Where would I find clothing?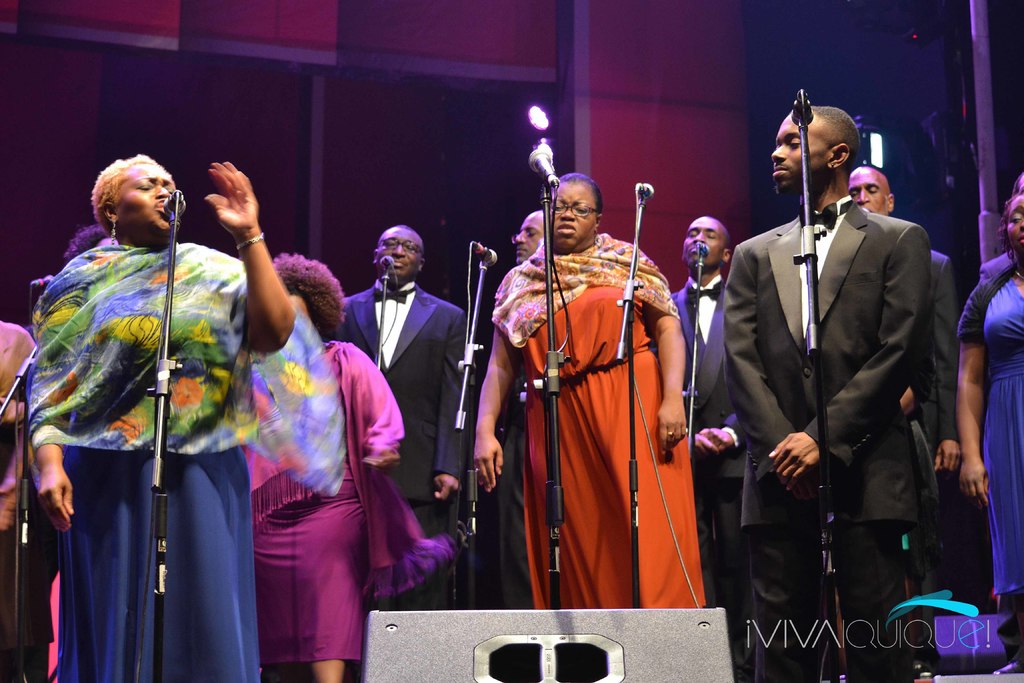
At l=331, t=282, r=500, b=509.
